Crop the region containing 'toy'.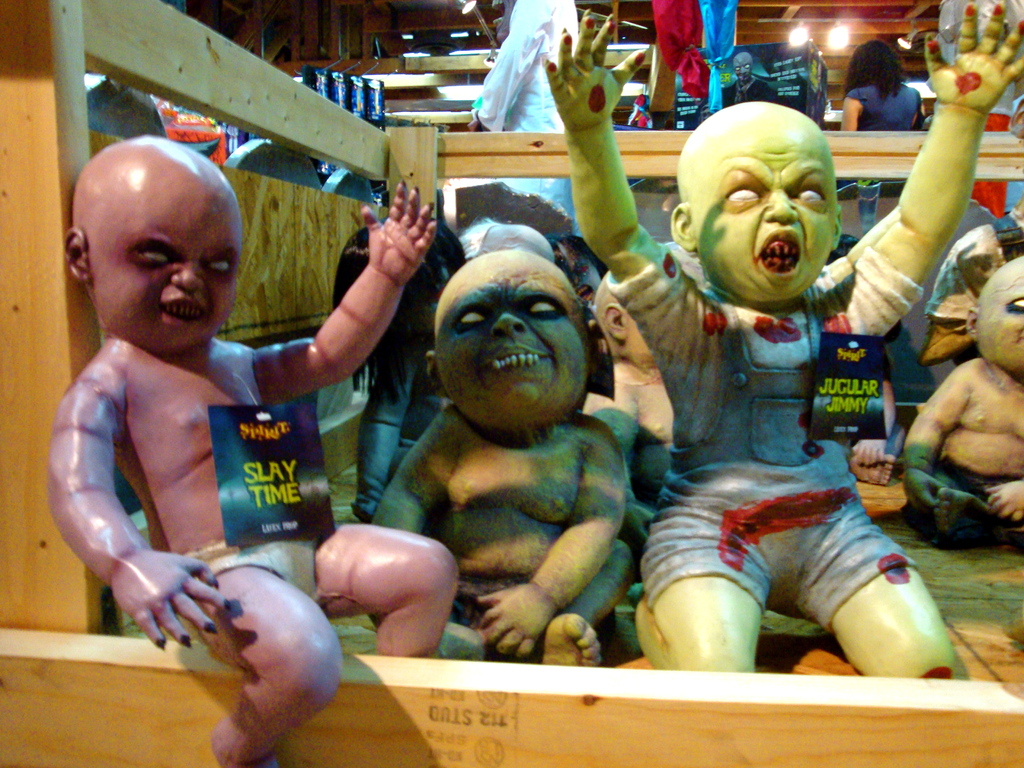
Crop region: <box>900,258,1023,550</box>.
